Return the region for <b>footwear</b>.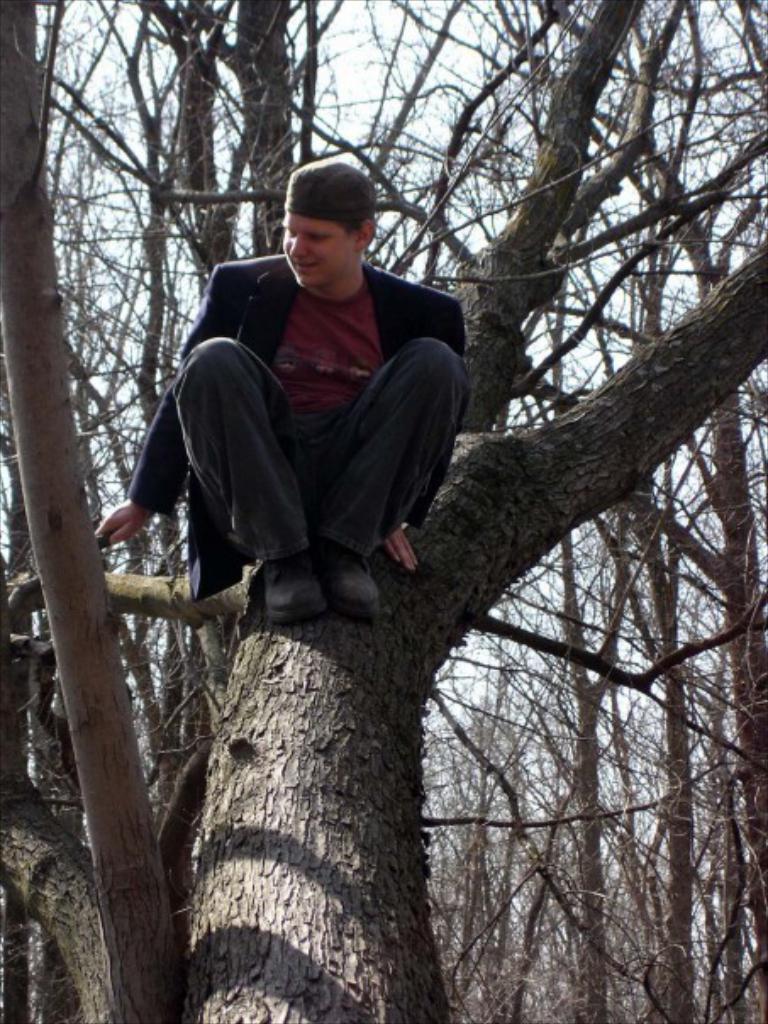
l=264, t=558, r=326, b=626.
